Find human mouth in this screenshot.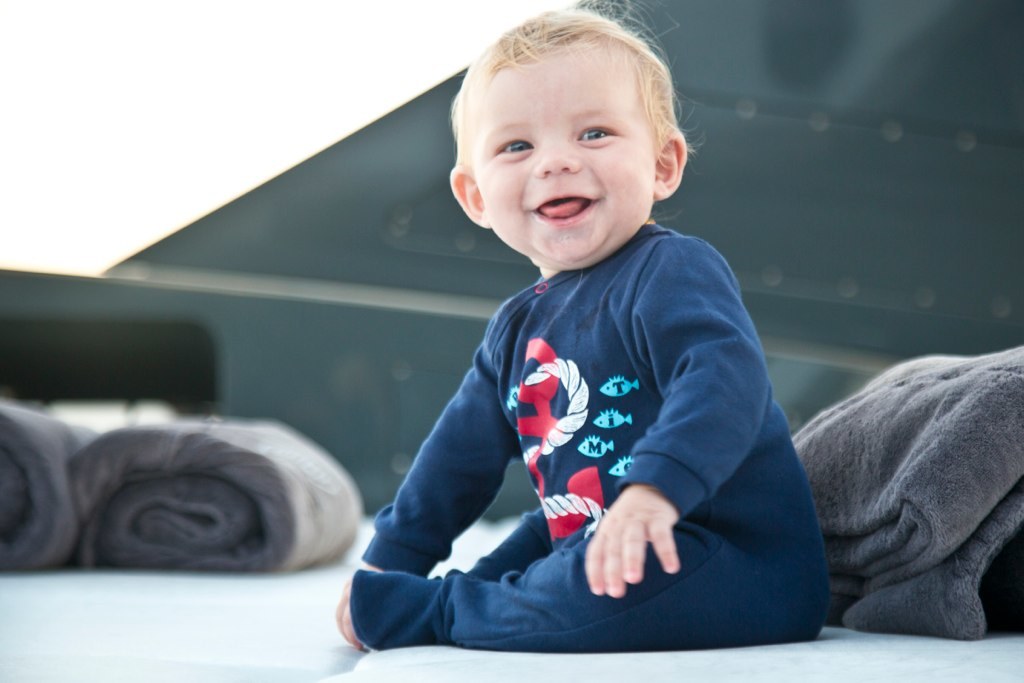
The bounding box for human mouth is bbox=[529, 192, 615, 225].
